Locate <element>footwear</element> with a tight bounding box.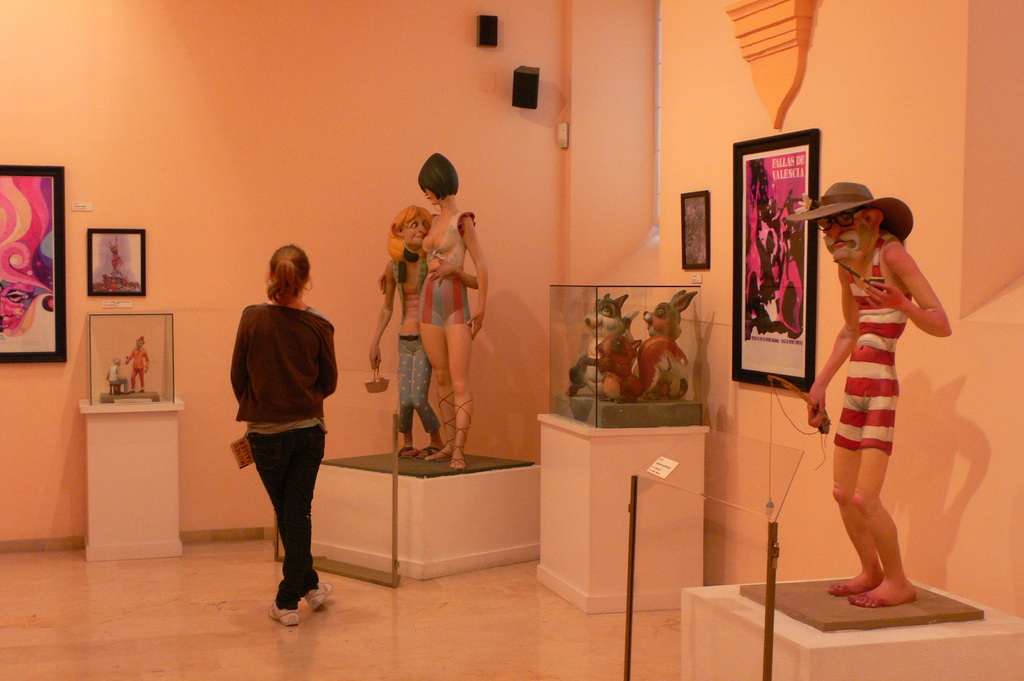
<box>427,387,455,464</box>.
